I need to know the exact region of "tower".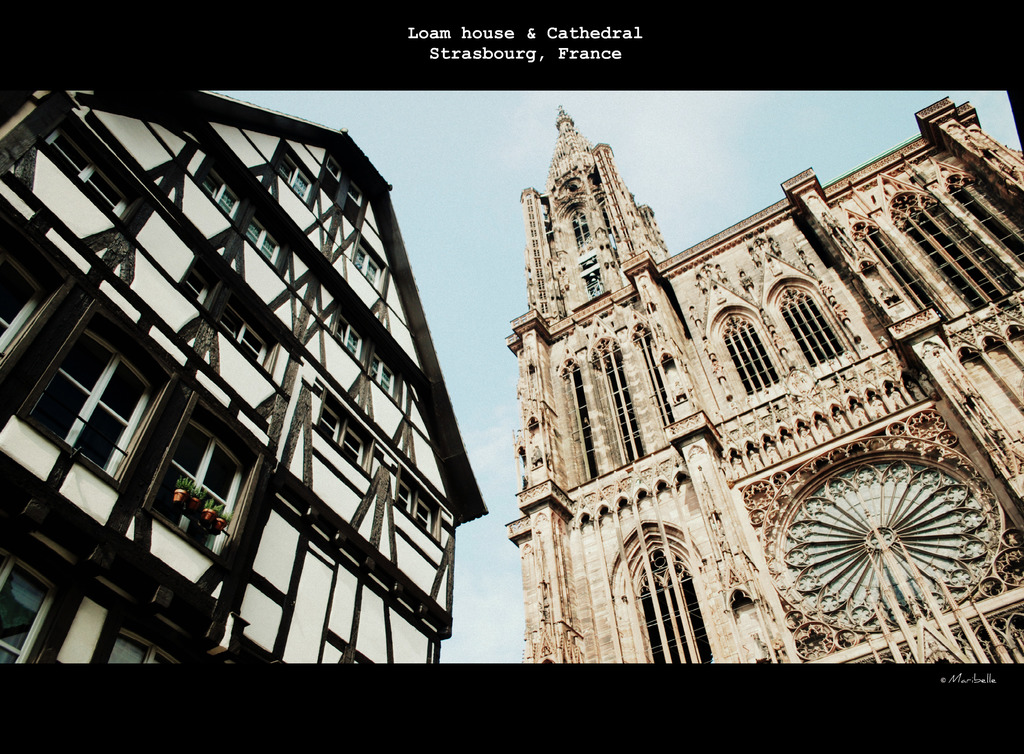
Region: x1=0, y1=79, x2=488, y2=670.
